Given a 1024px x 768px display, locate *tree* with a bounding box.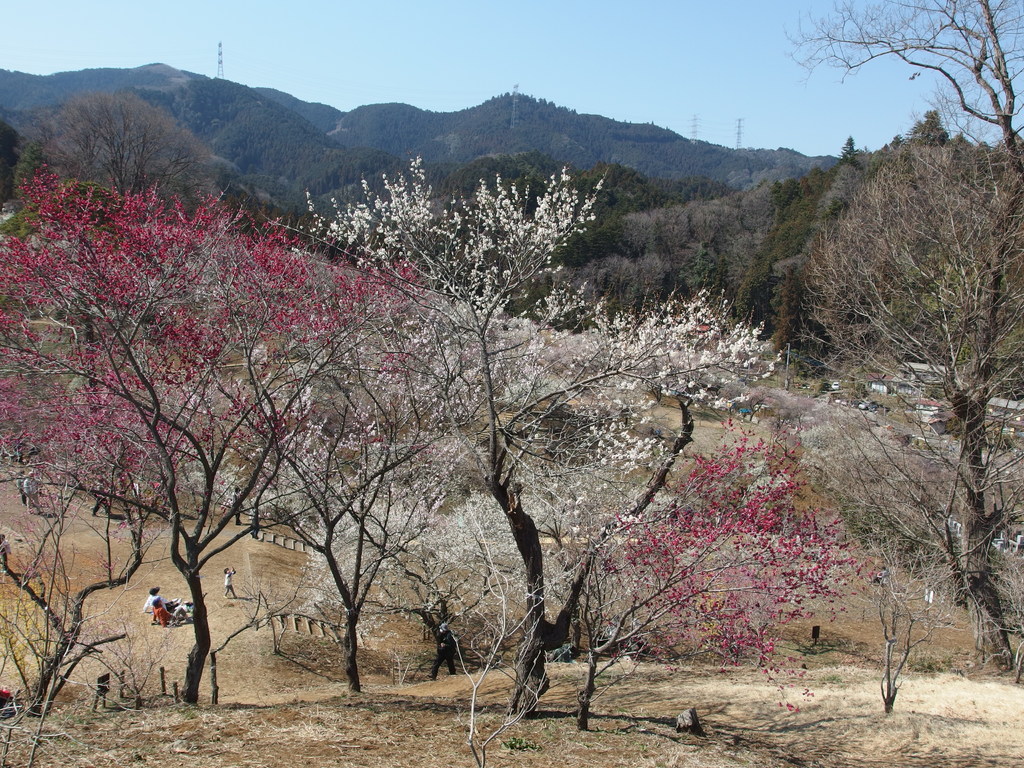
Located: 802,0,1023,680.
